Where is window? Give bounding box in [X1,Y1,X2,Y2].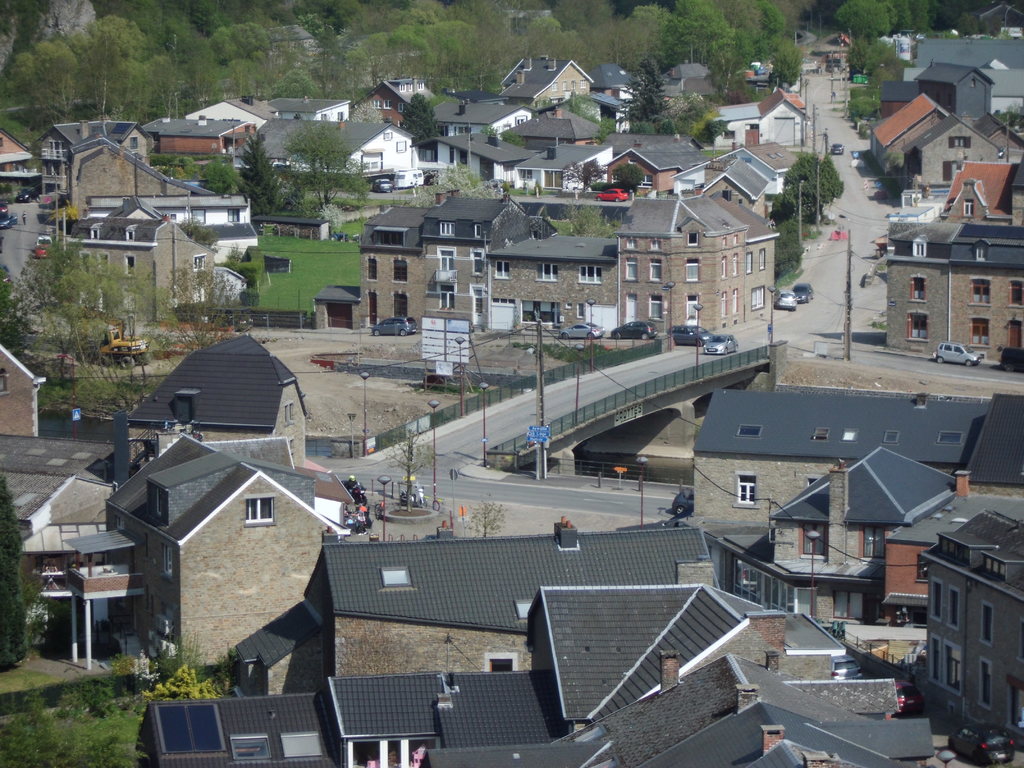
[1006,320,1023,353].
